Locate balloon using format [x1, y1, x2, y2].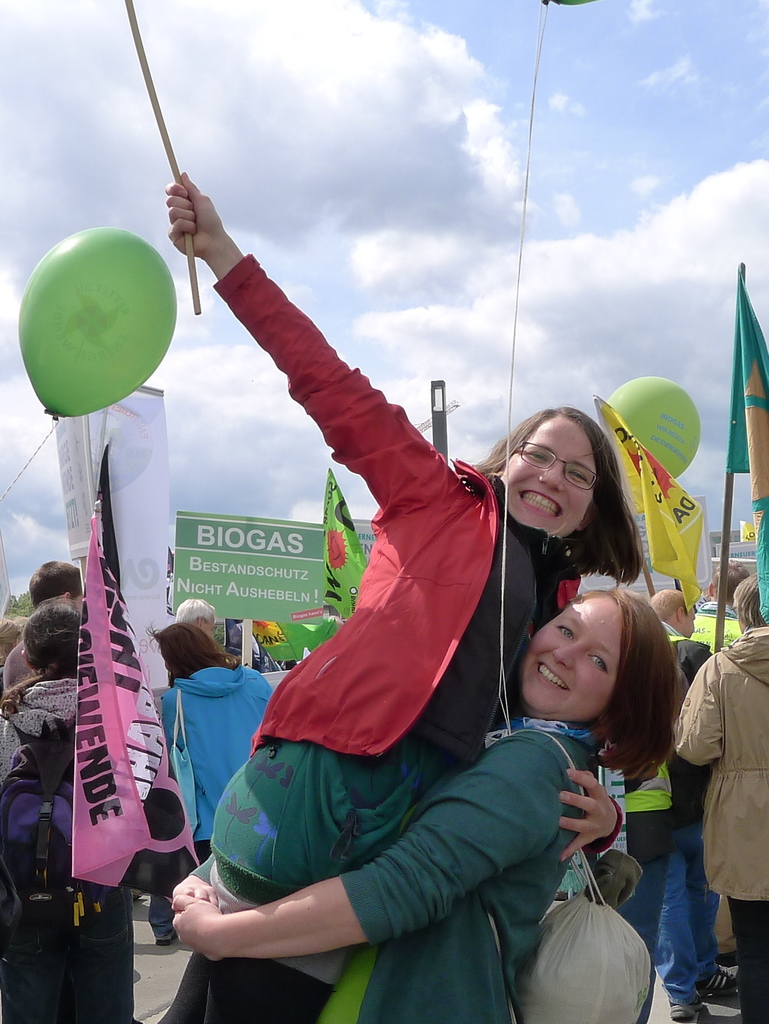
[604, 375, 699, 476].
